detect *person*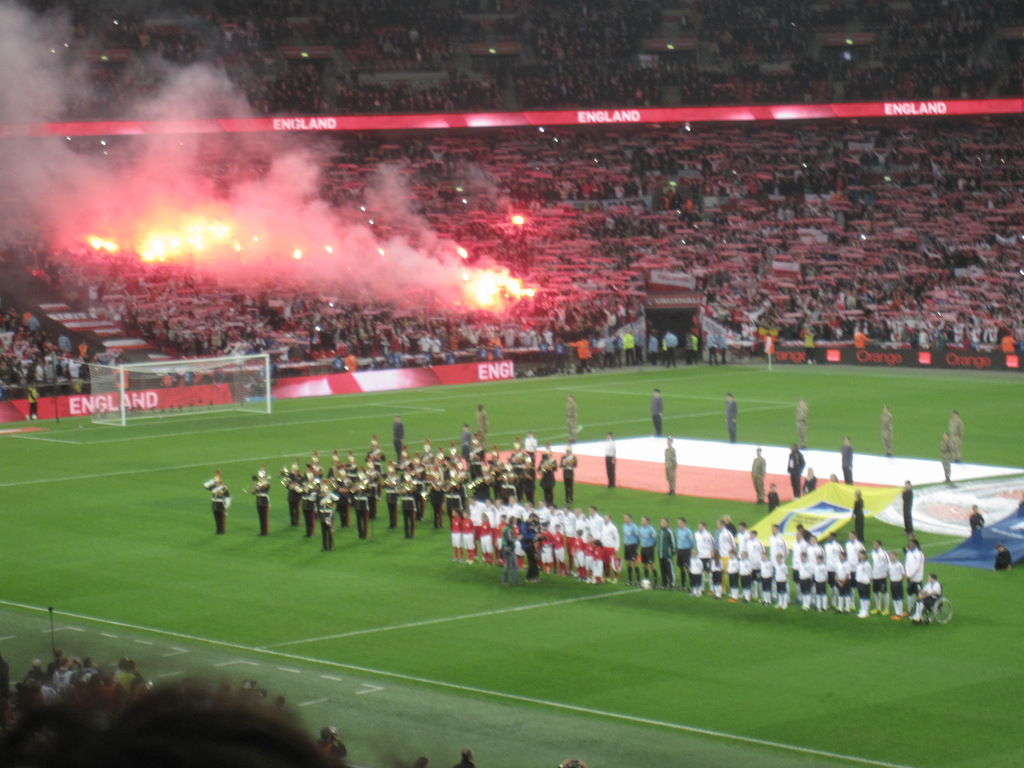
(310, 721, 348, 767)
